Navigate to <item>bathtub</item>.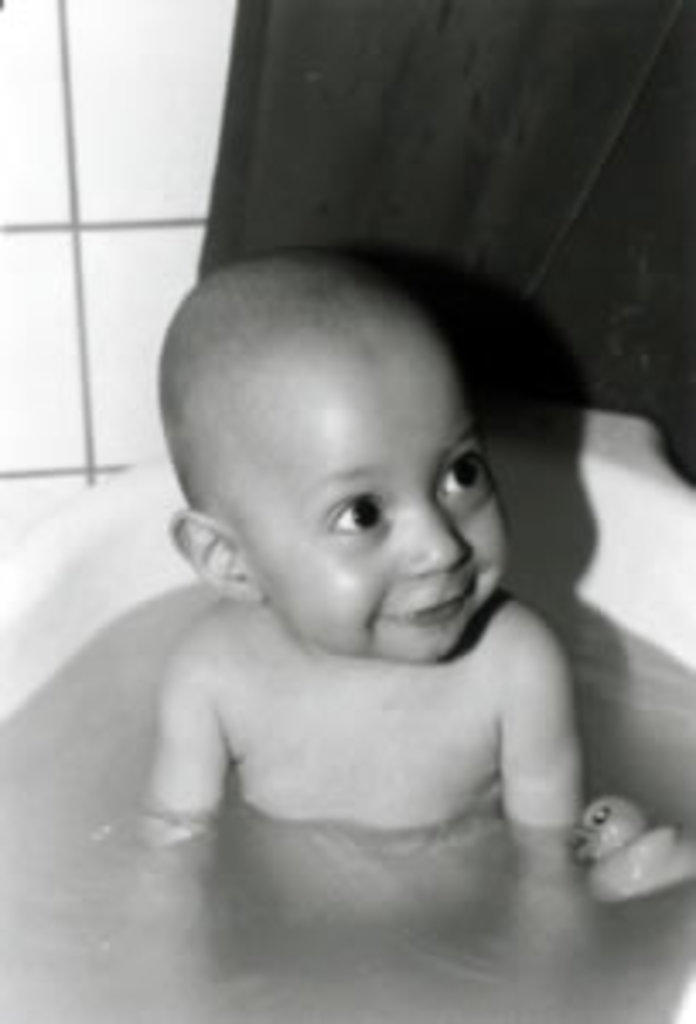
Navigation target: [0,403,693,1021].
